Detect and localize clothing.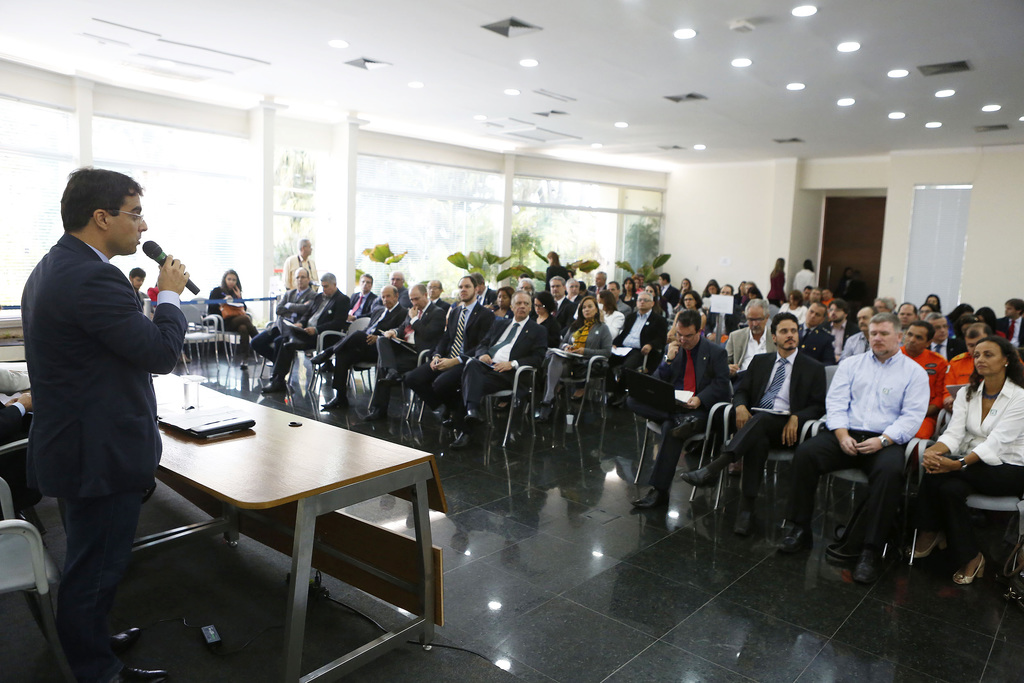
Localized at 778/306/804/322.
